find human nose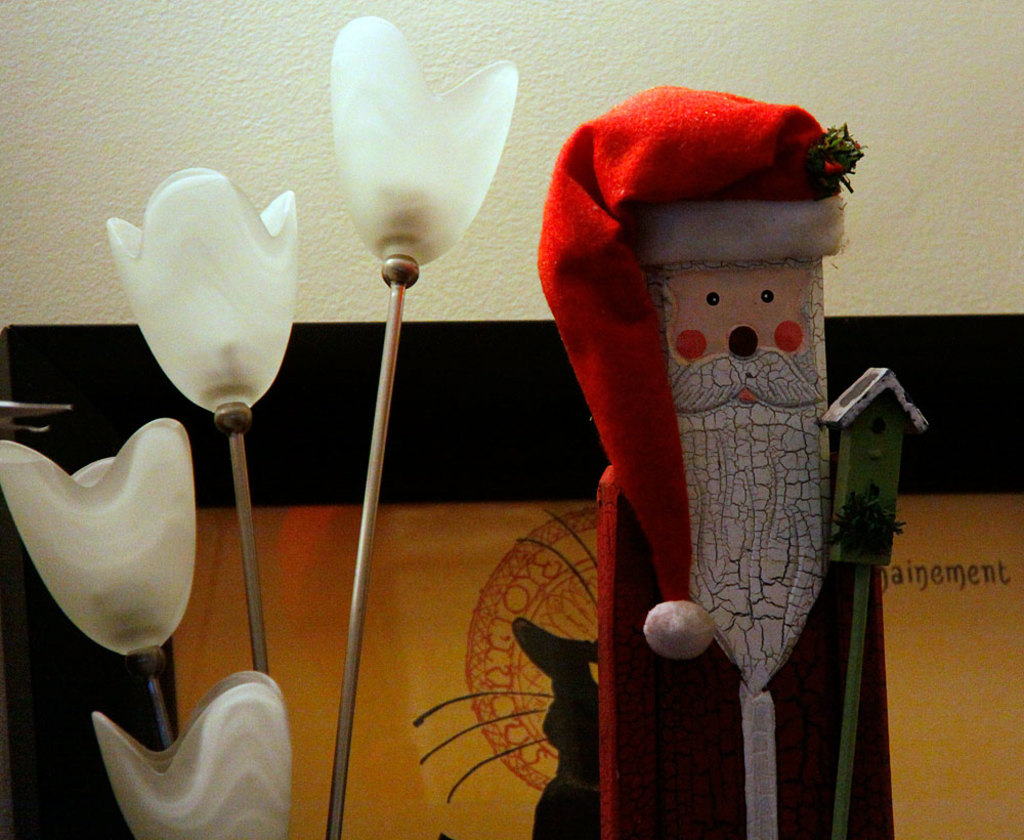
(727,325,760,355)
